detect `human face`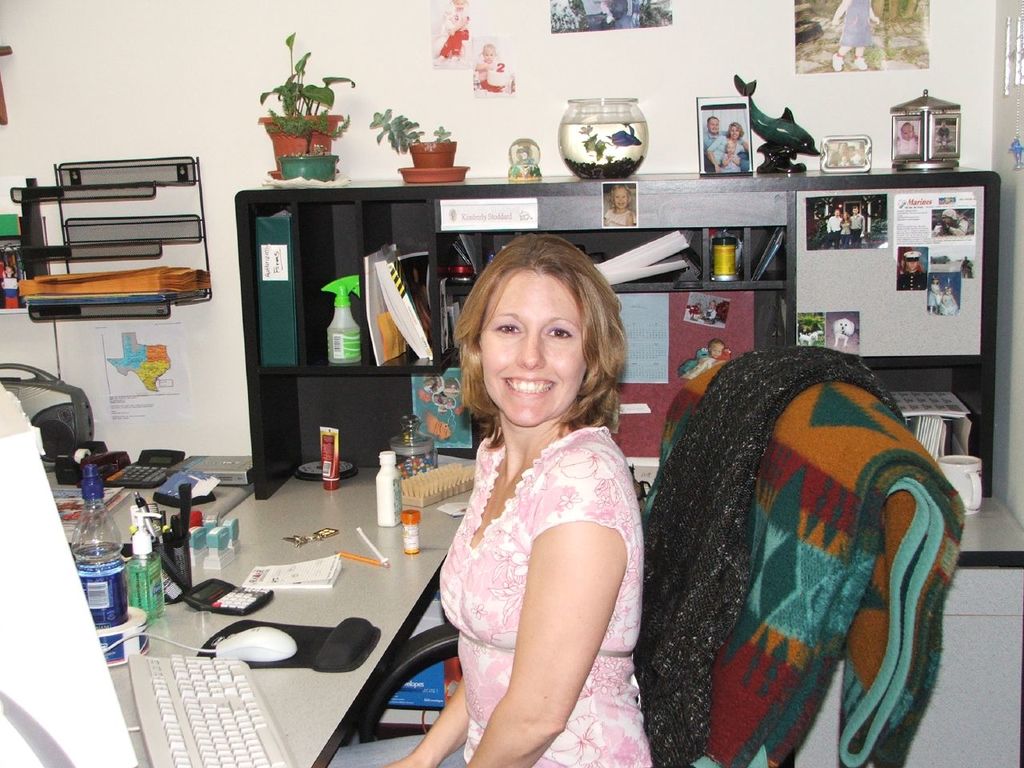
709, 342, 722, 358
